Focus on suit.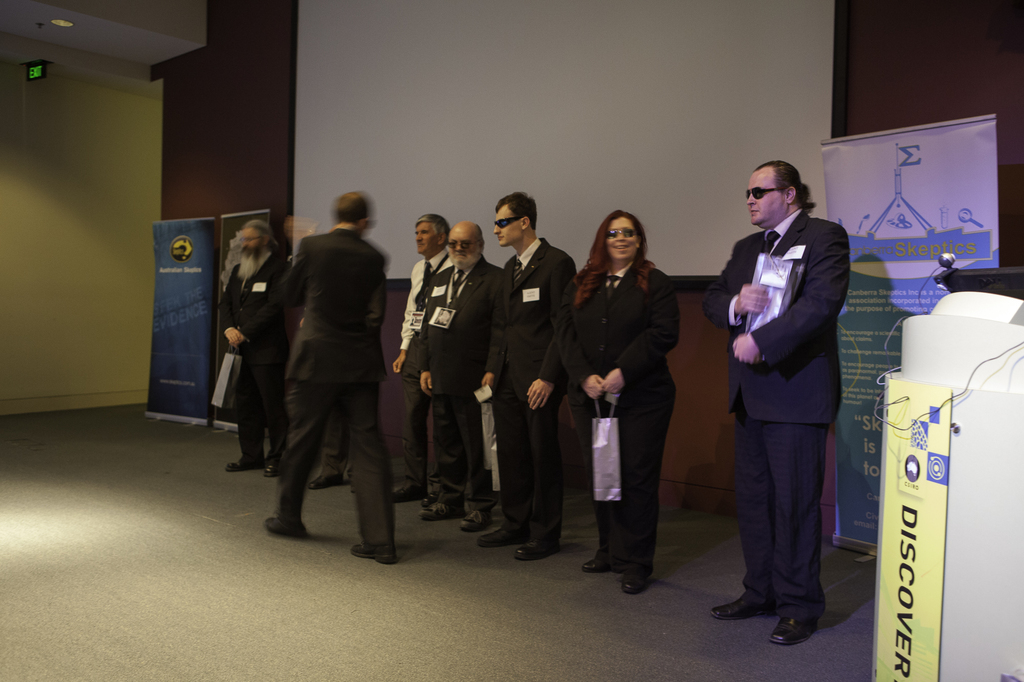
Focused at {"x1": 551, "y1": 258, "x2": 676, "y2": 567}.
